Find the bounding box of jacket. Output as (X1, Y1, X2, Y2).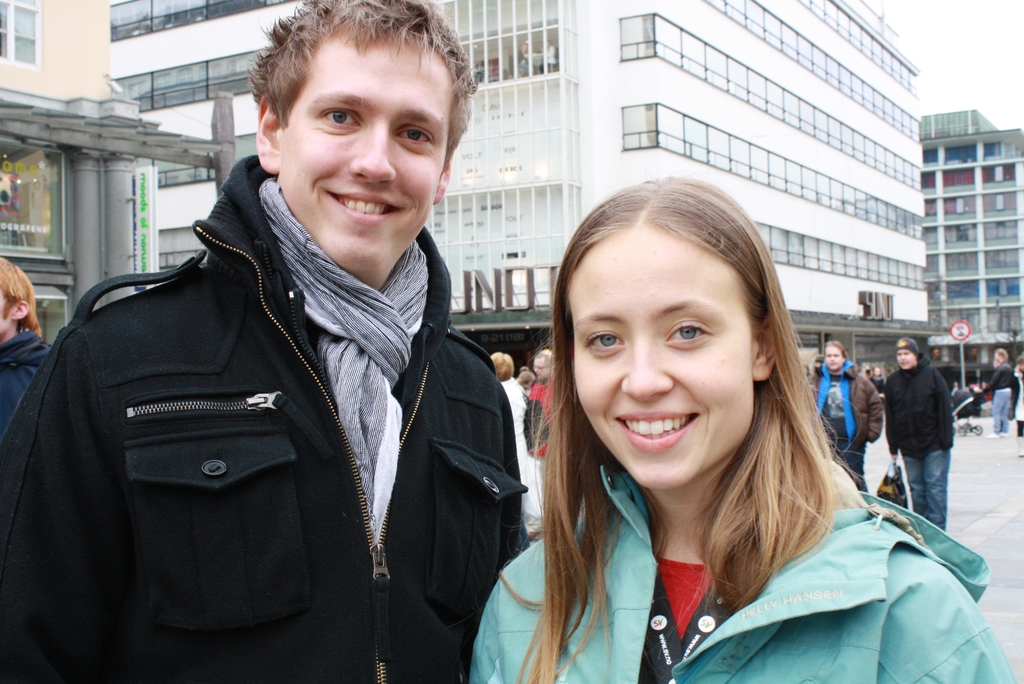
(803, 359, 884, 446).
